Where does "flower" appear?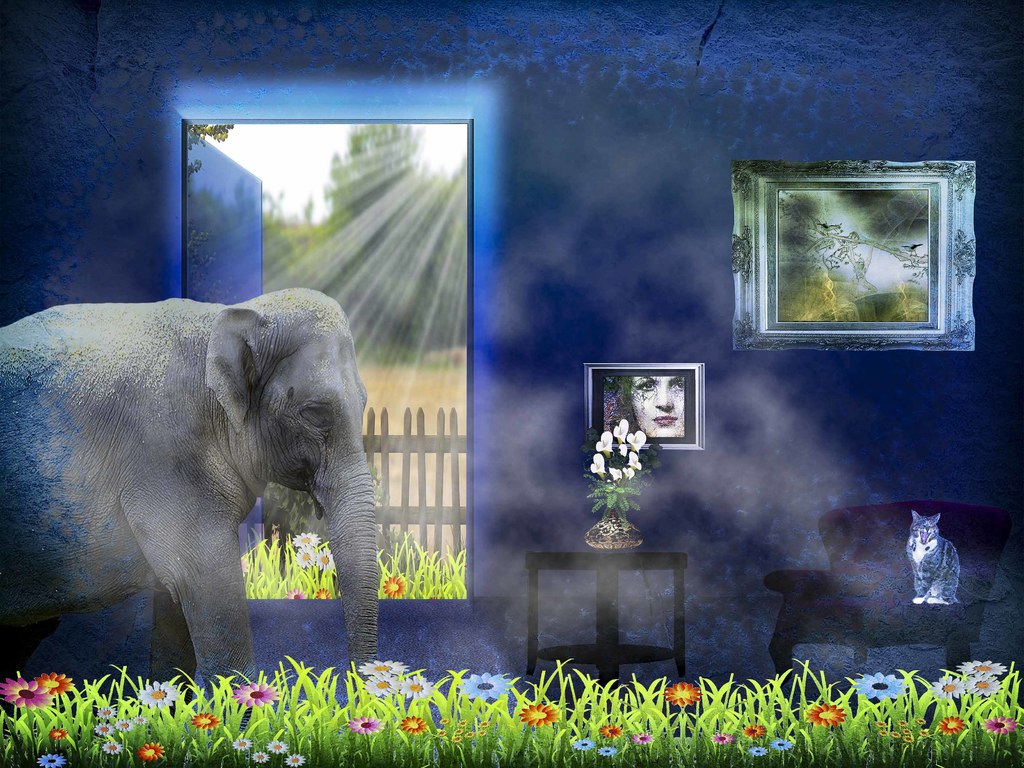
Appears at bbox(803, 699, 844, 726).
